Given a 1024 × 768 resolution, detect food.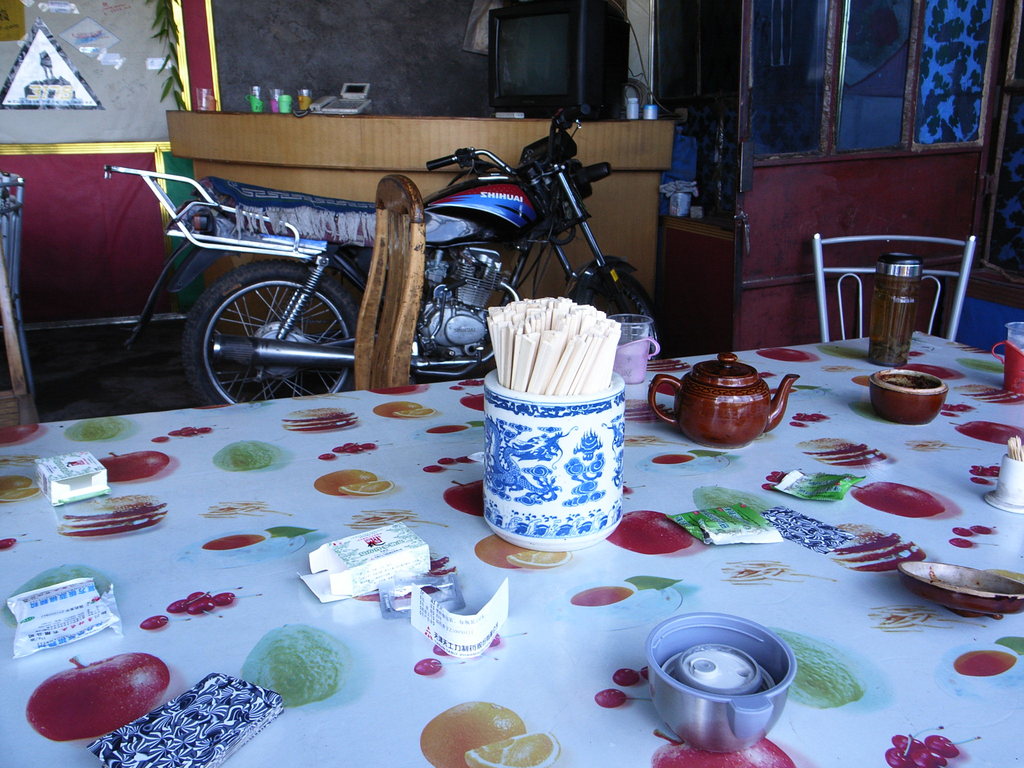
bbox=[441, 477, 489, 518].
